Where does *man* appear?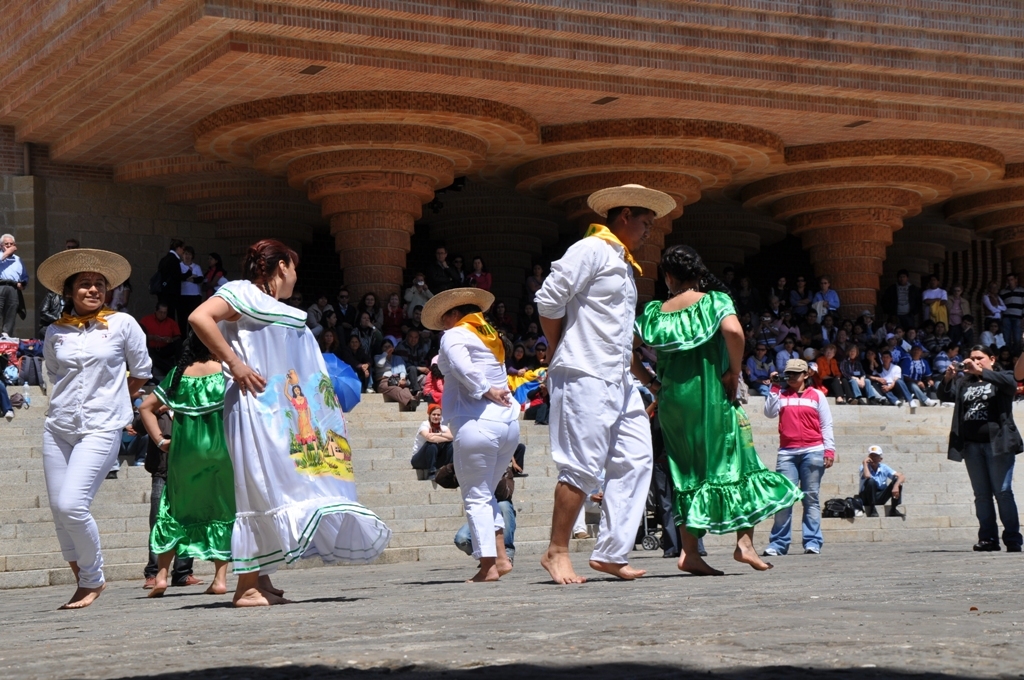
Appears at x1=332, y1=288, x2=361, y2=333.
